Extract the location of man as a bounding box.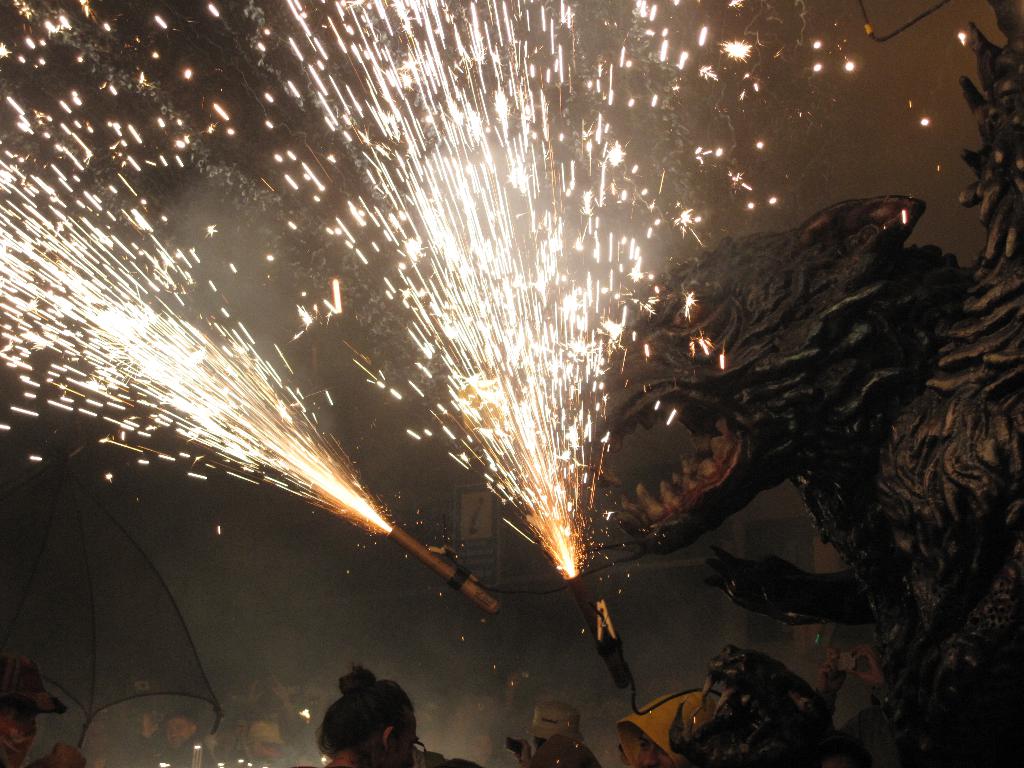
(left=468, top=726, right=493, bottom=764).
